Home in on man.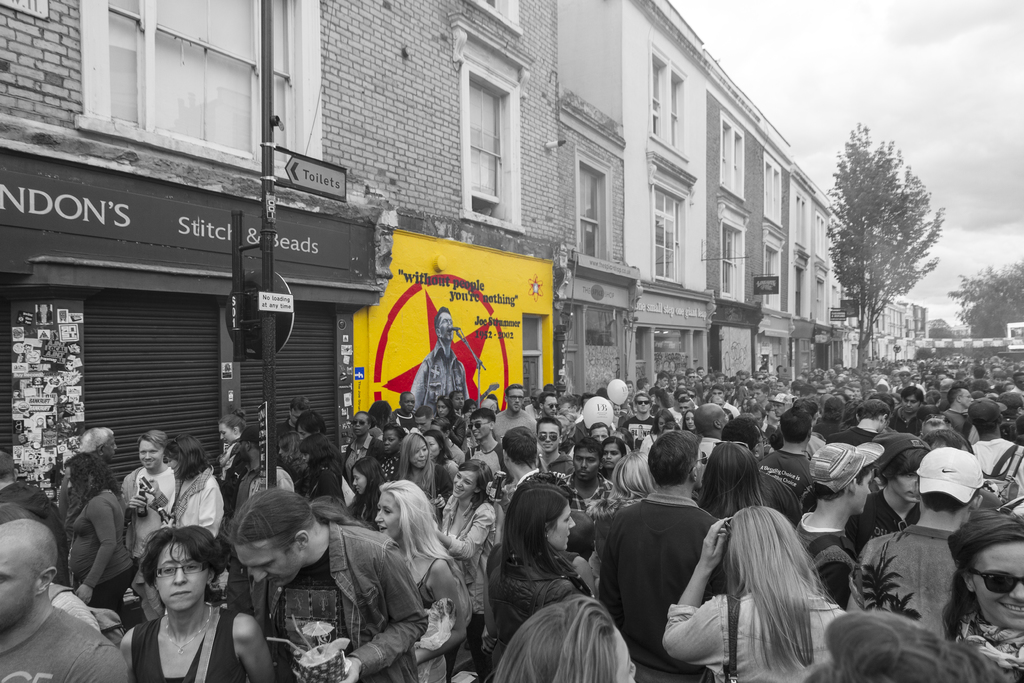
Homed in at detection(223, 488, 431, 682).
